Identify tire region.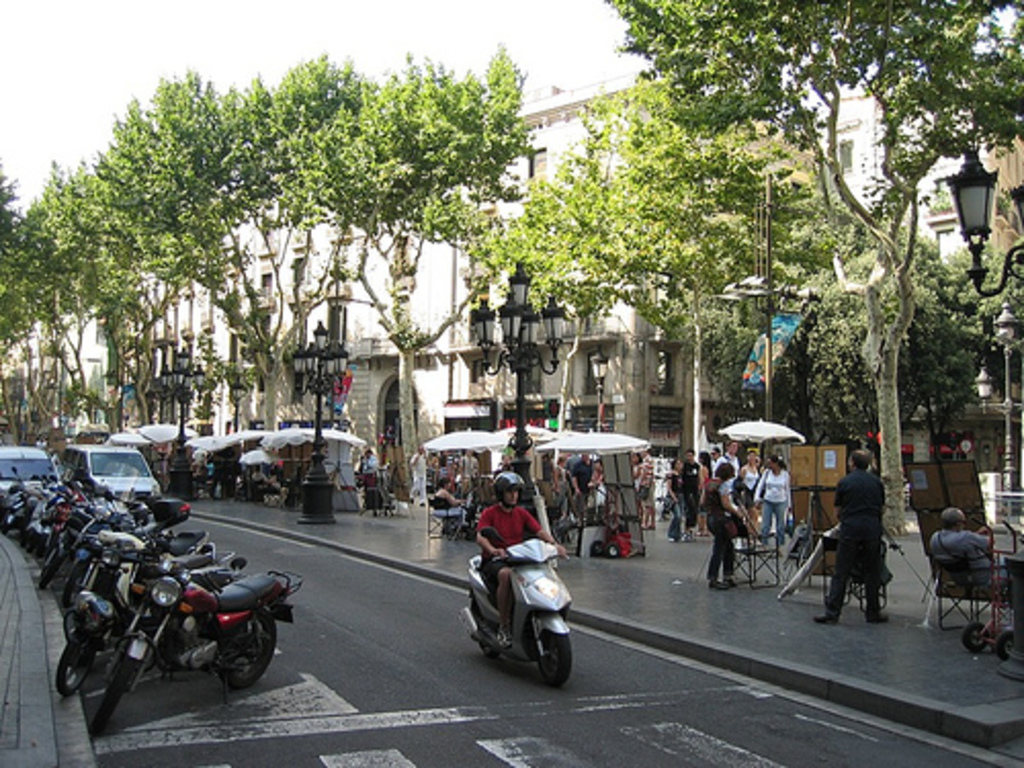
Region: rect(88, 655, 137, 733).
